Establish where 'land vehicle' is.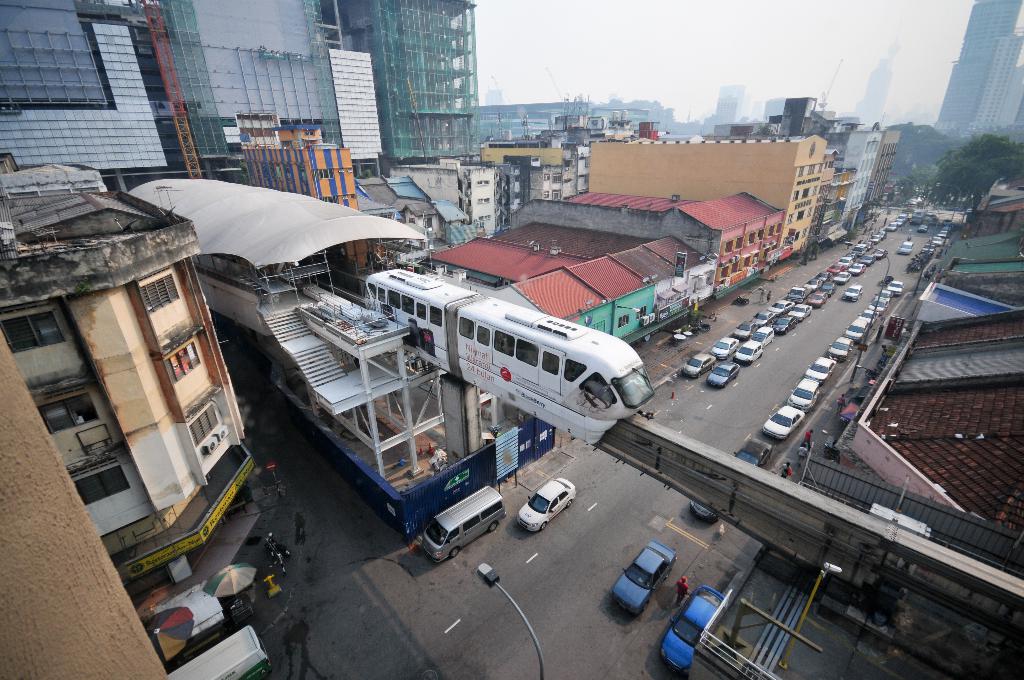
Established at l=887, t=277, r=906, b=298.
